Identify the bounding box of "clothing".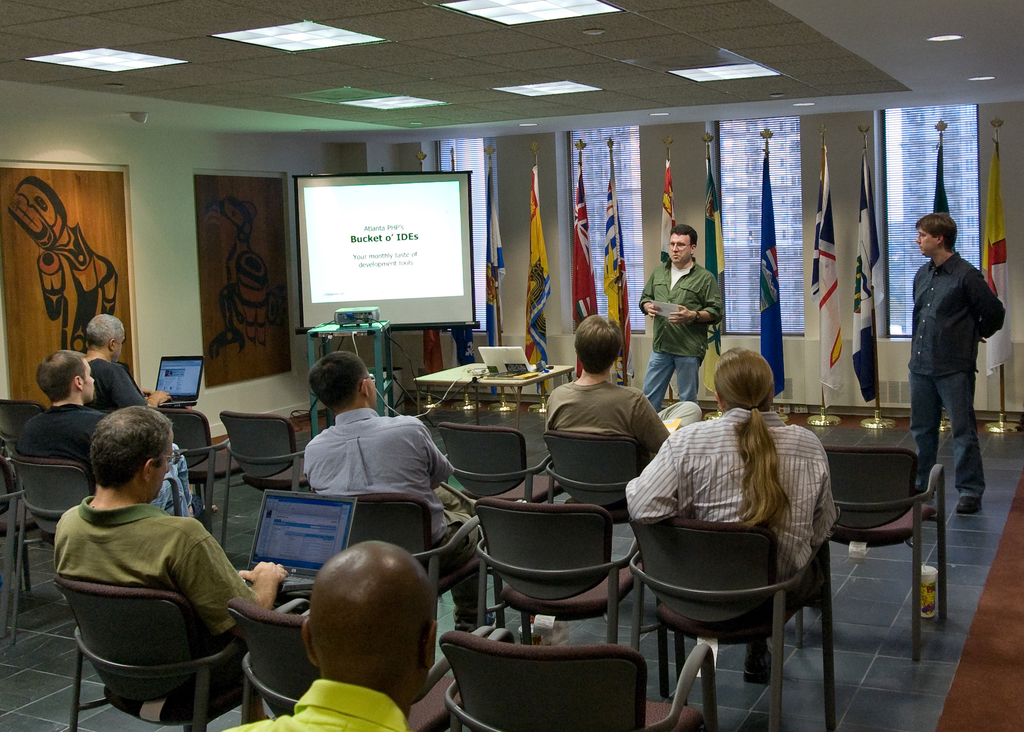
[left=38, top=468, right=255, bottom=705].
